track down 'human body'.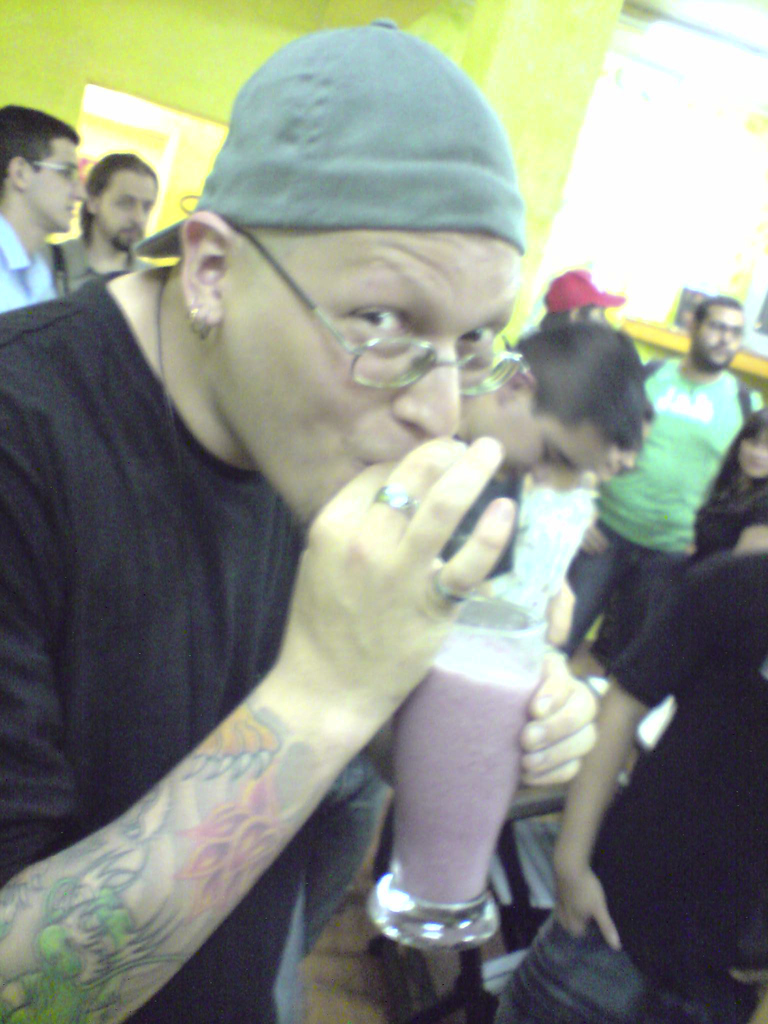
Tracked to <bbox>0, 40, 614, 1023</bbox>.
